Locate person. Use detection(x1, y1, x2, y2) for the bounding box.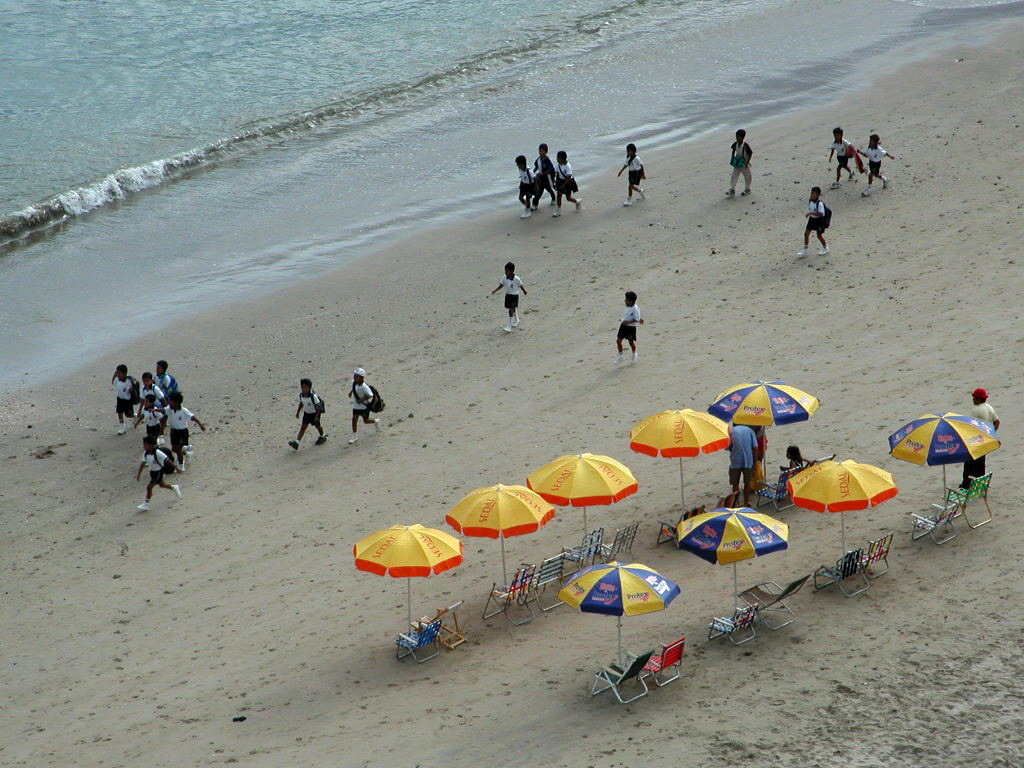
detection(127, 440, 183, 503).
